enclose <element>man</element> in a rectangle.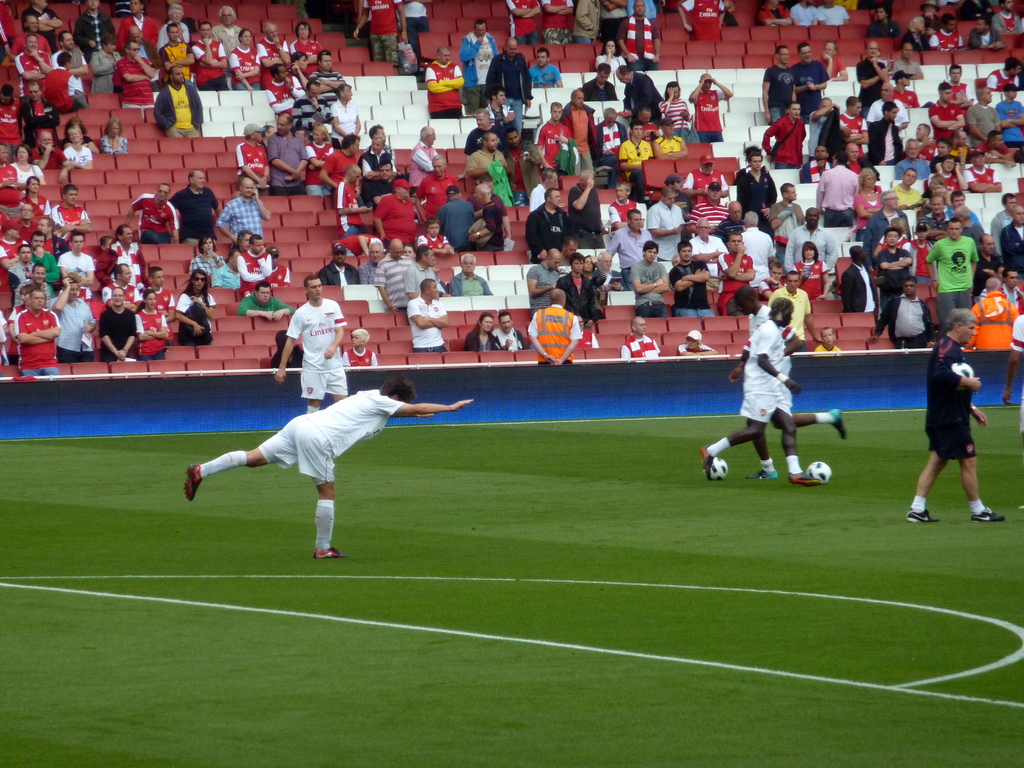
box(323, 159, 515, 257).
